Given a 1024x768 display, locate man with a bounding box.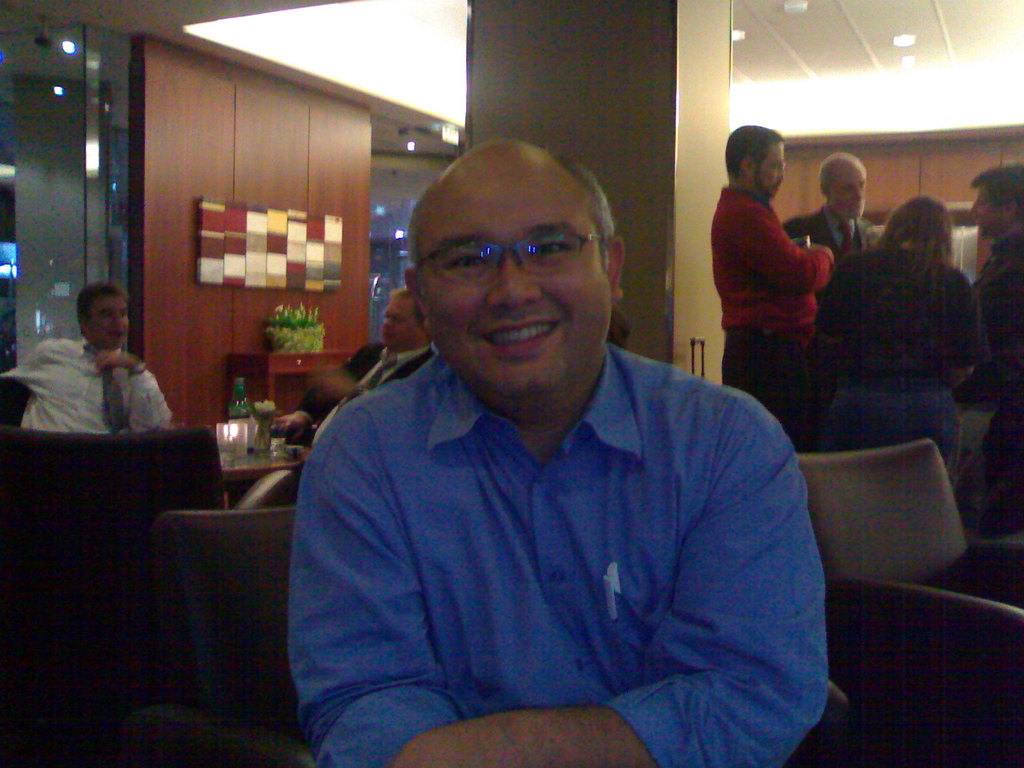
Located: bbox(959, 163, 1023, 545).
